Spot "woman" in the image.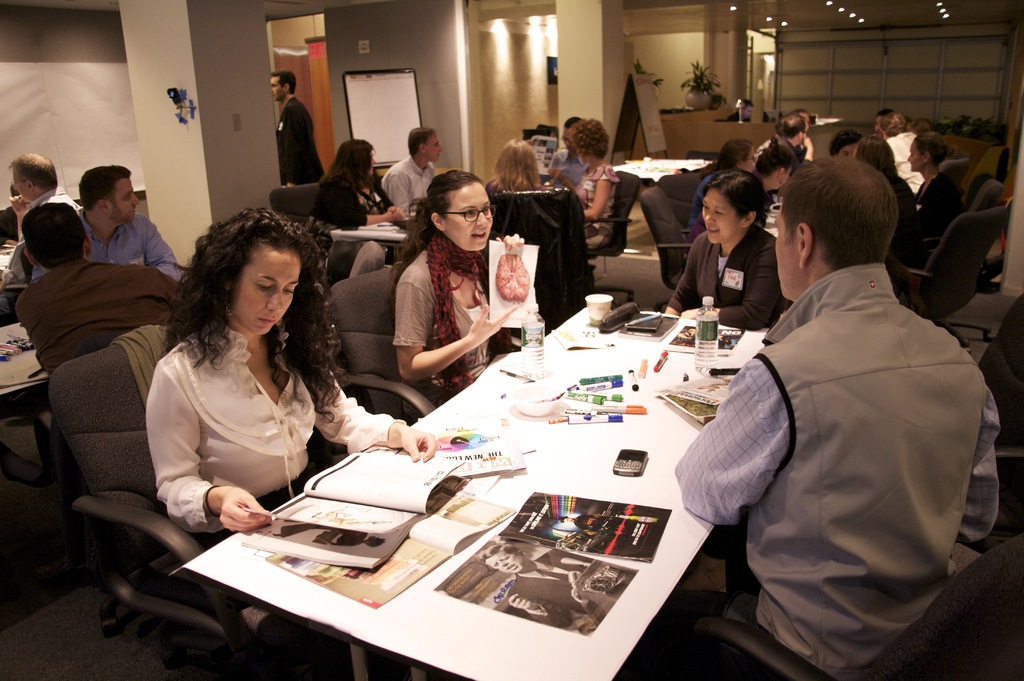
"woman" found at (479, 136, 547, 202).
